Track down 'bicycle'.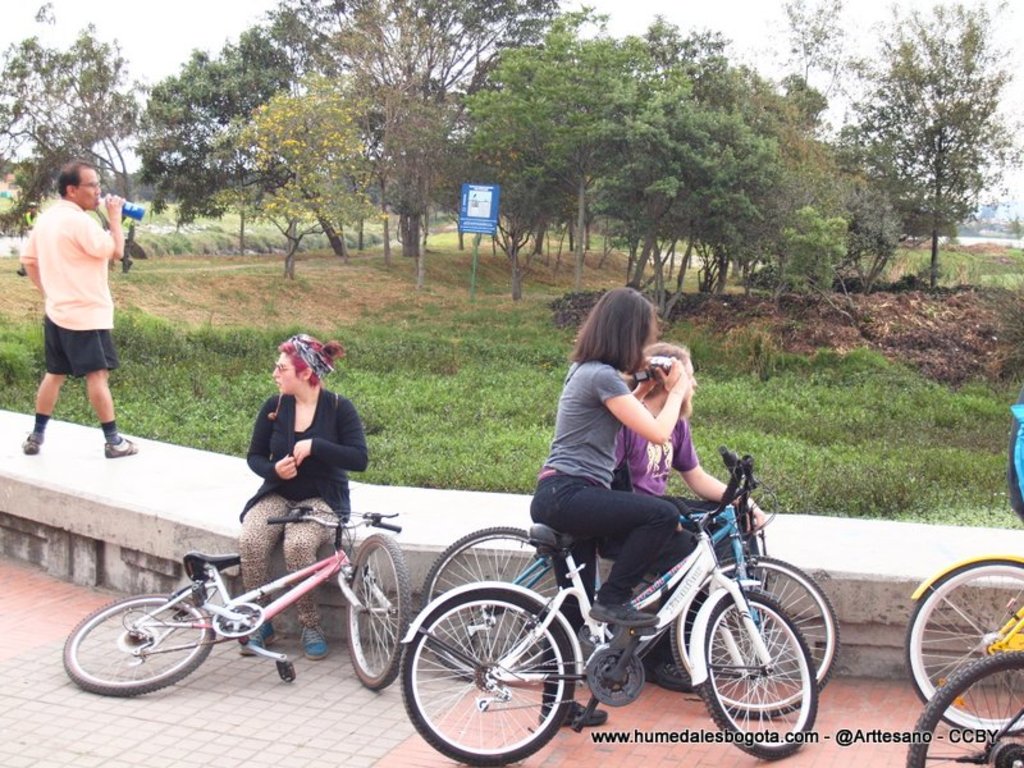
Tracked to l=415, t=435, r=850, b=730.
